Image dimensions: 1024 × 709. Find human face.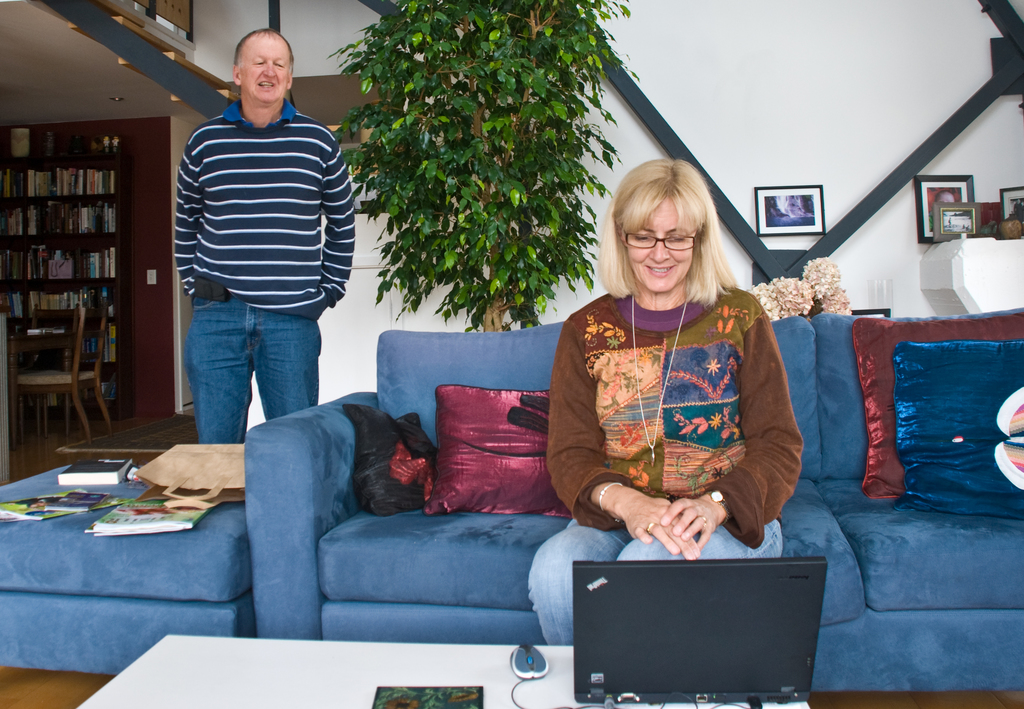
[left=625, top=200, right=694, bottom=286].
